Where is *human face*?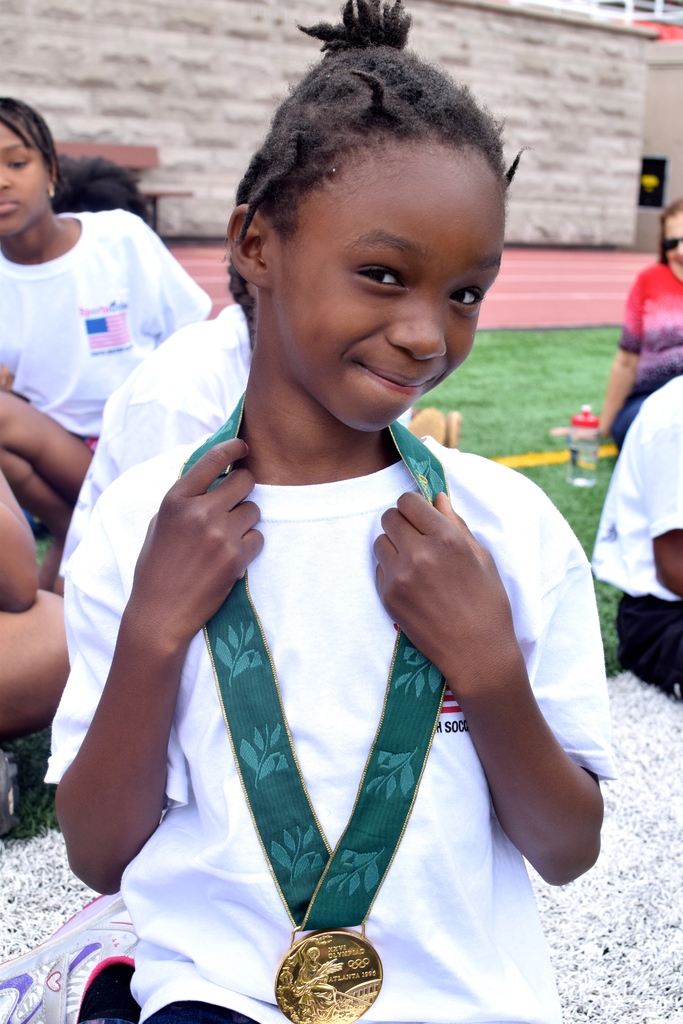
x1=666 y1=211 x2=682 y2=279.
